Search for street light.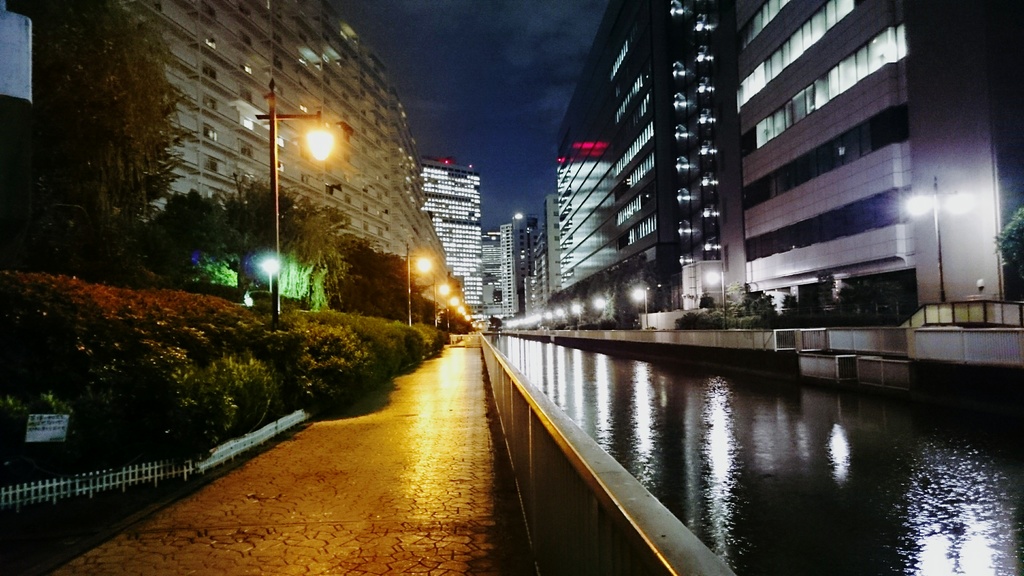
Found at {"x1": 444, "y1": 296, "x2": 459, "y2": 332}.
